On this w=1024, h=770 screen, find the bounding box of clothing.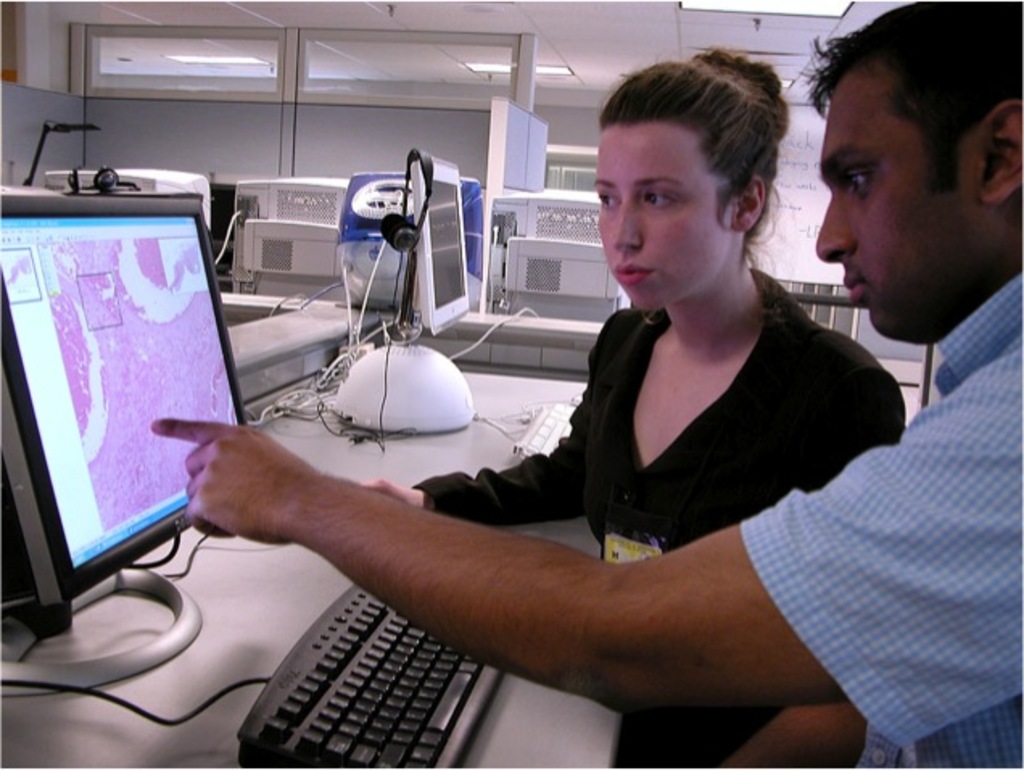
Bounding box: left=731, top=269, right=1022, bottom=768.
